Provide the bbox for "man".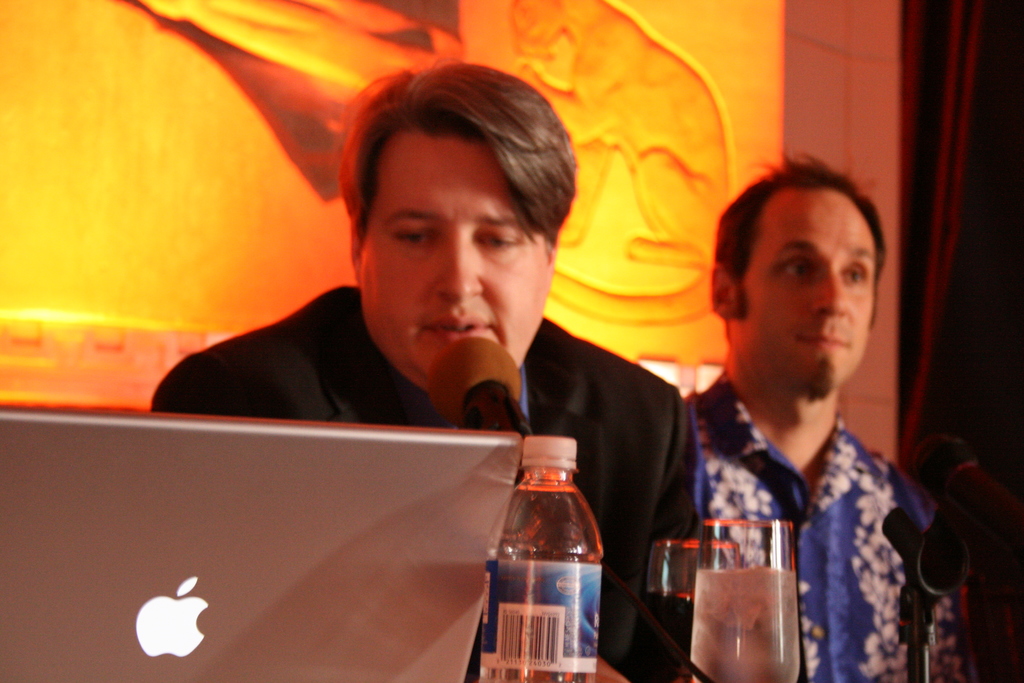
{"left": 662, "top": 174, "right": 949, "bottom": 652}.
